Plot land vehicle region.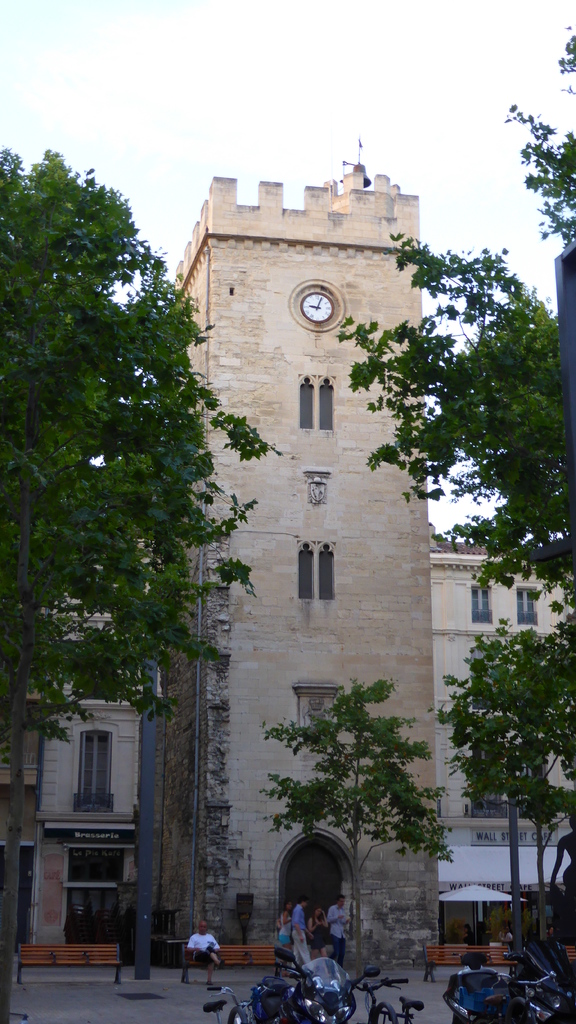
Plotted at 445 934 575 1022.
